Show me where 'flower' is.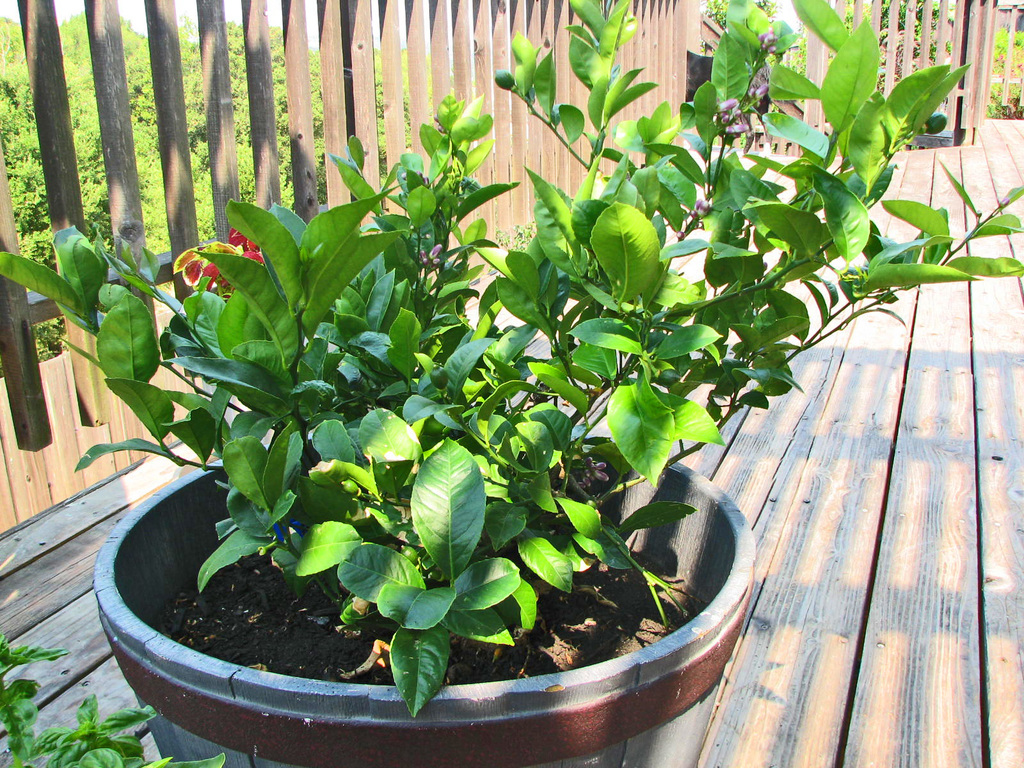
'flower' is at select_region(697, 196, 710, 221).
